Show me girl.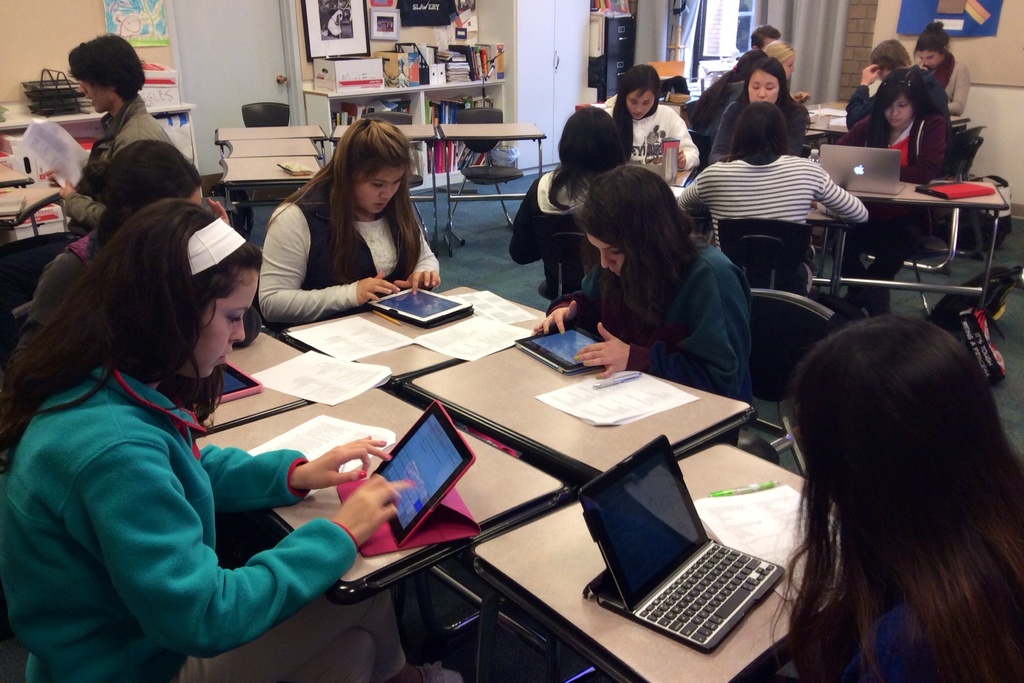
girl is here: crop(0, 197, 403, 682).
